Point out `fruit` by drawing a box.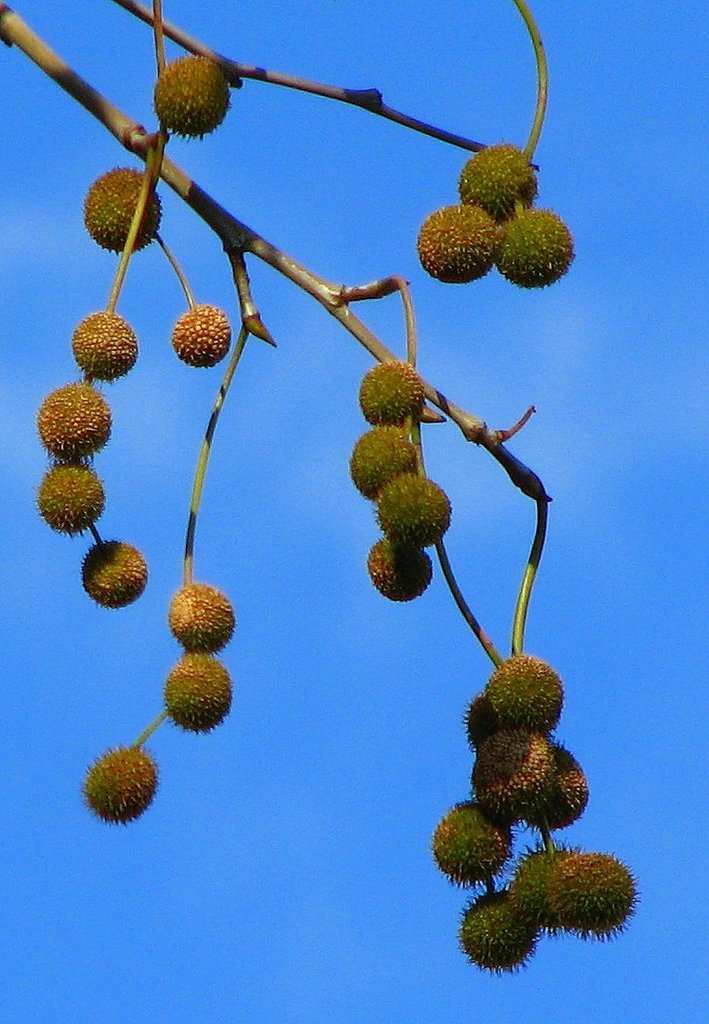
<bbox>462, 898, 532, 967</bbox>.
